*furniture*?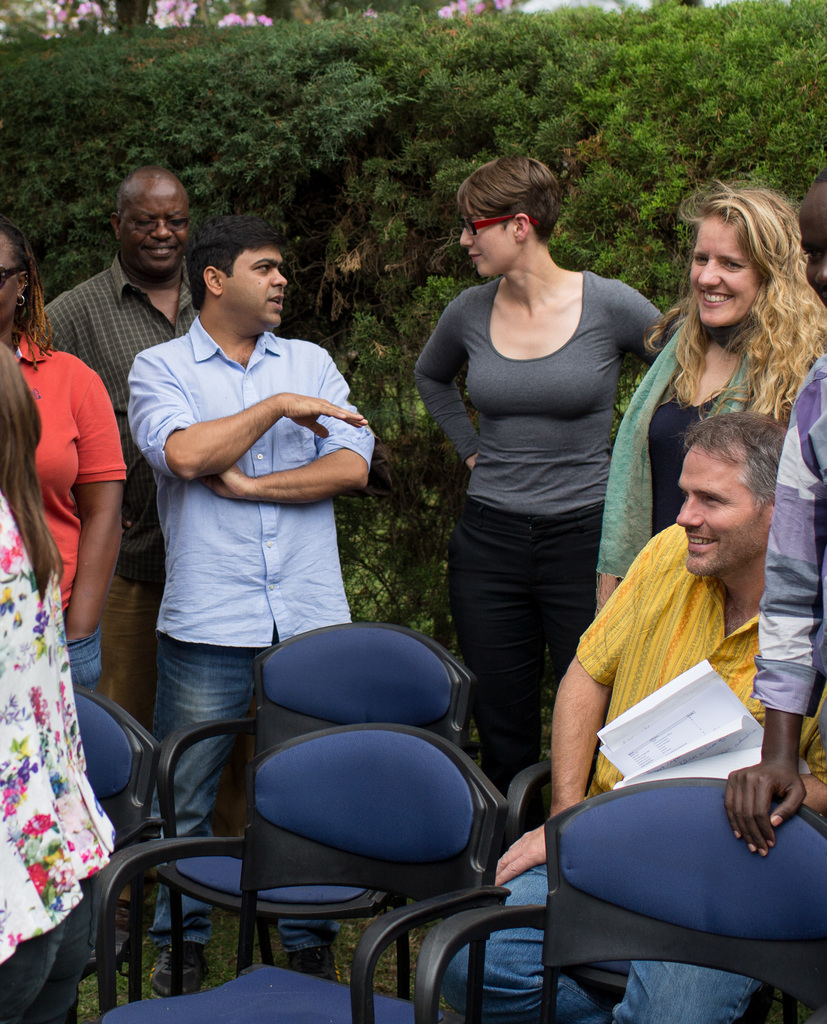
box=[47, 684, 163, 1023]
